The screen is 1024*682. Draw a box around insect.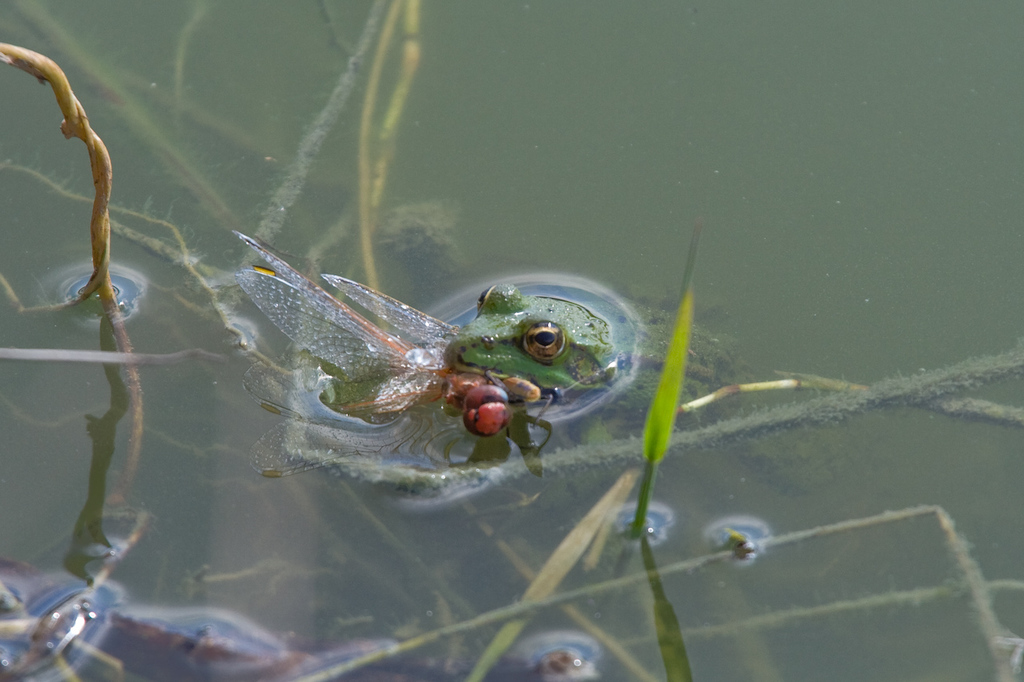
rect(222, 226, 555, 482).
